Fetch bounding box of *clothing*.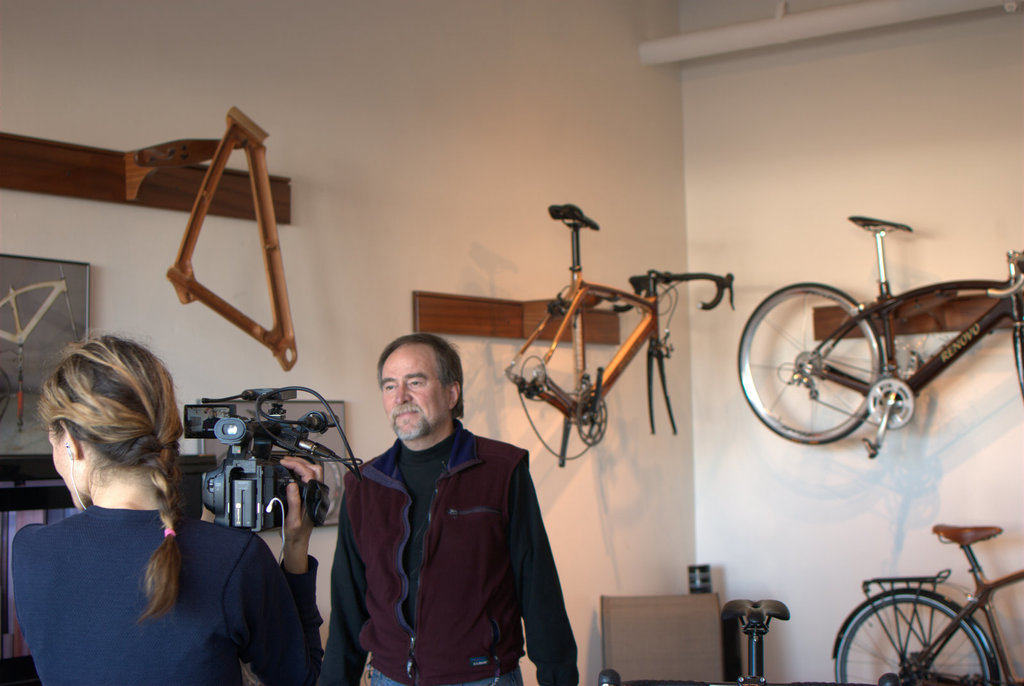
Bbox: 0 504 332 685.
